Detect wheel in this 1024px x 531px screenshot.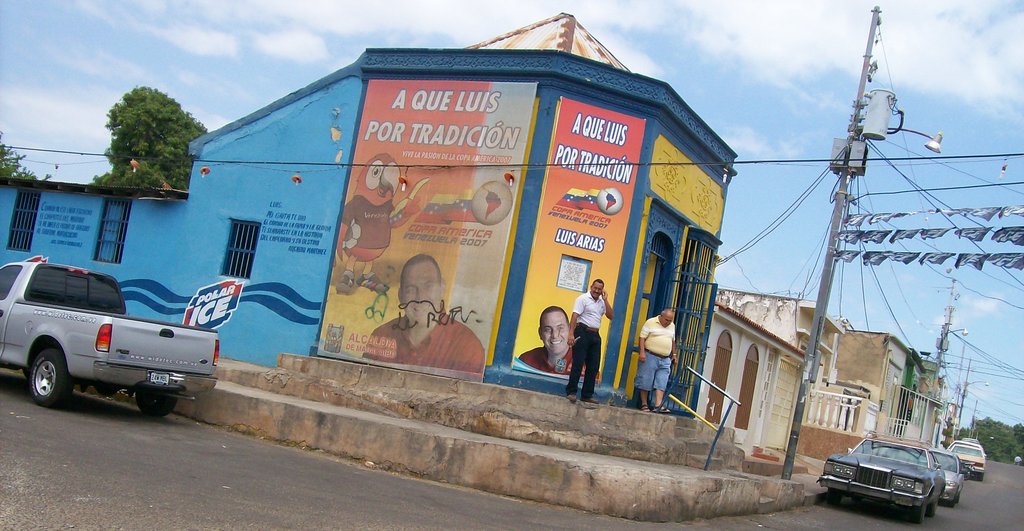
Detection: [138, 394, 175, 416].
